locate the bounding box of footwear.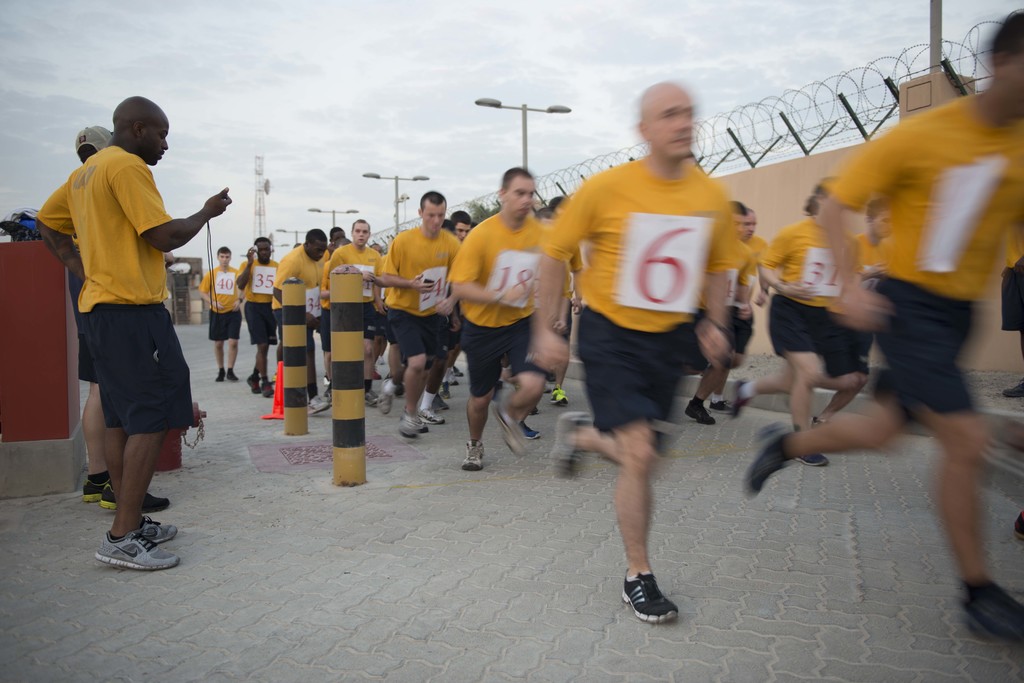
Bounding box: 518/417/536/438.
